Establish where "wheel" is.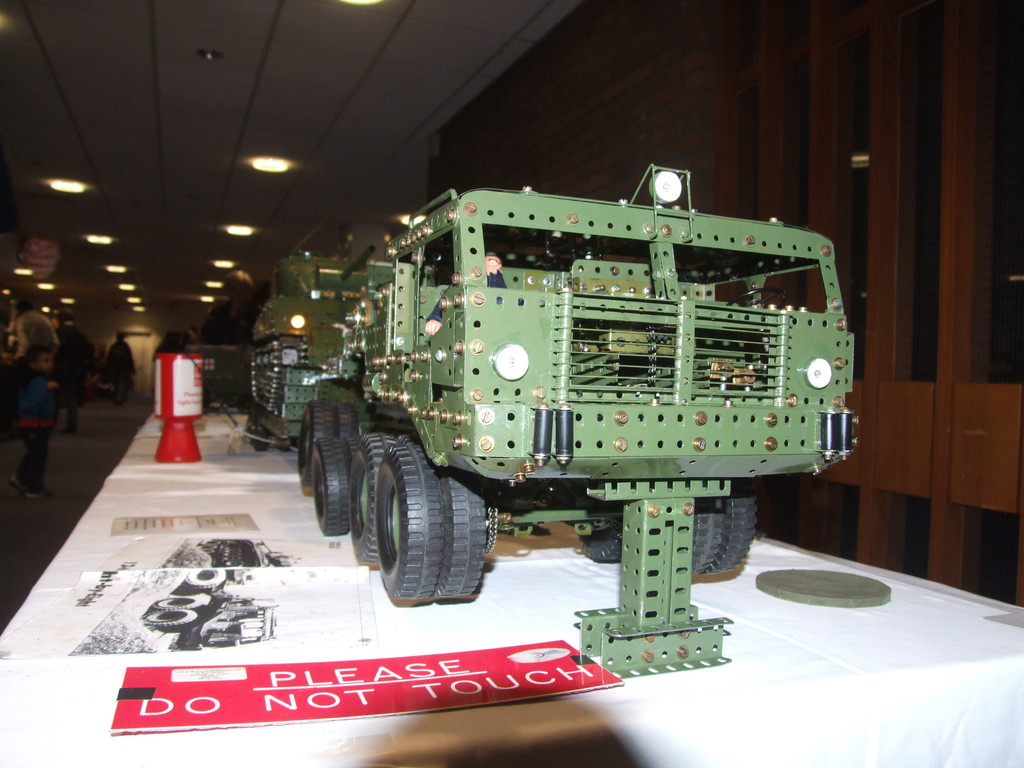
Established at x1=336 y1=401 x2=358 y2=442.
